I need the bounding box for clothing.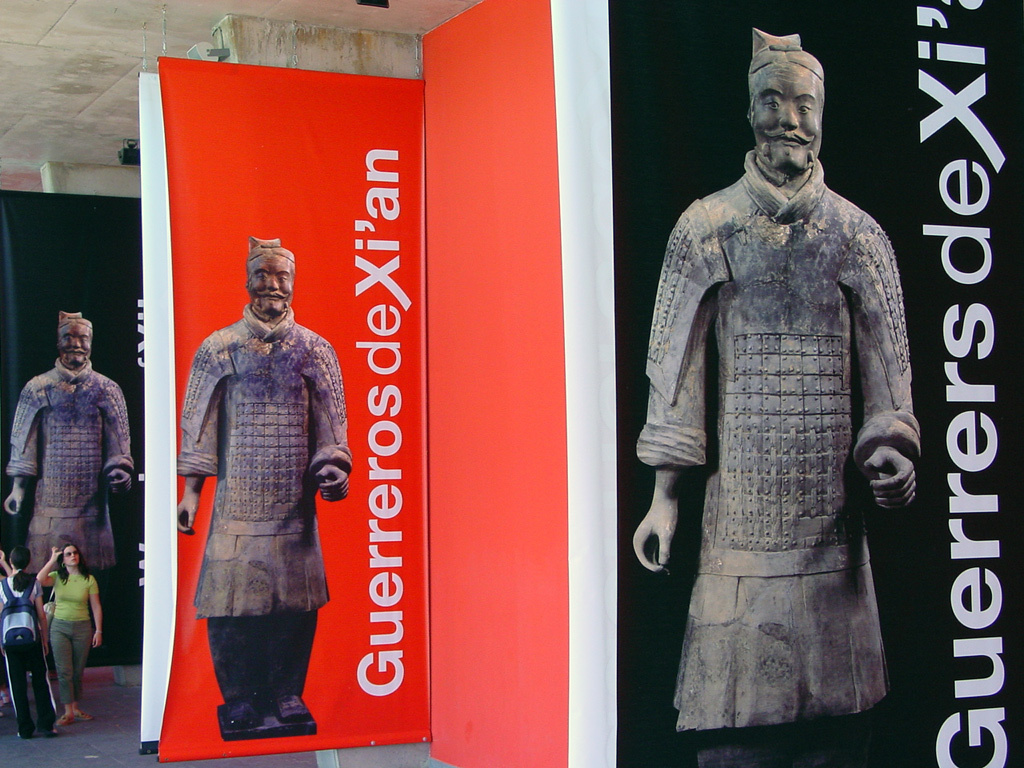
Here it is: left=45, top=575, right=95, bottom=706.
